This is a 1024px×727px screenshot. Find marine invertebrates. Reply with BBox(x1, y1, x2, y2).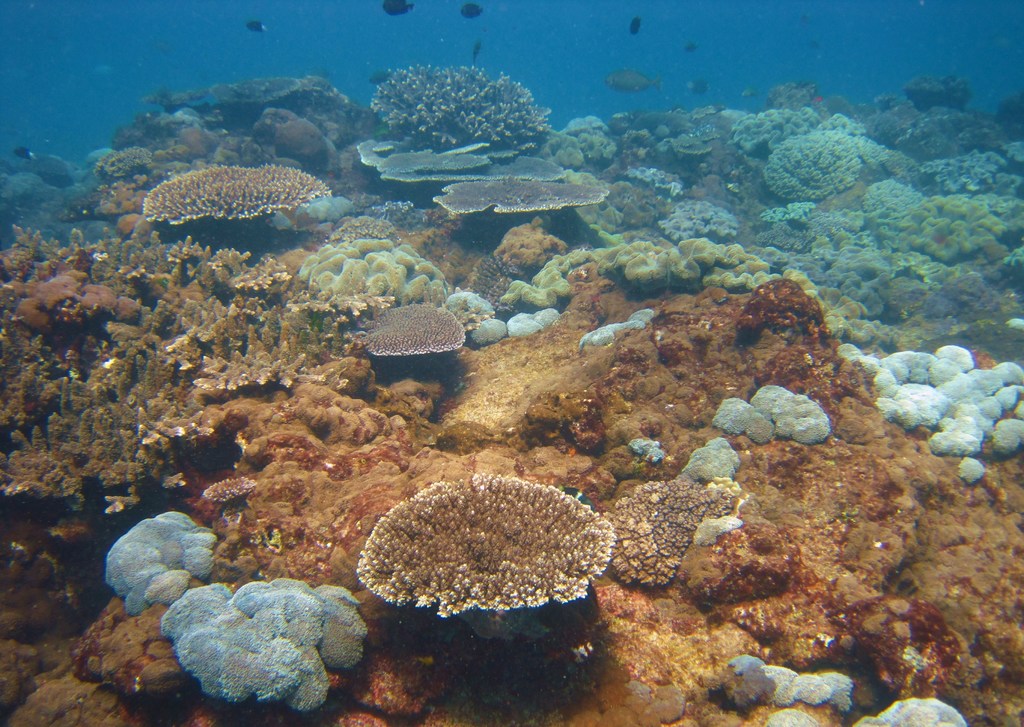
BBox(609, 463, 799, 599).
